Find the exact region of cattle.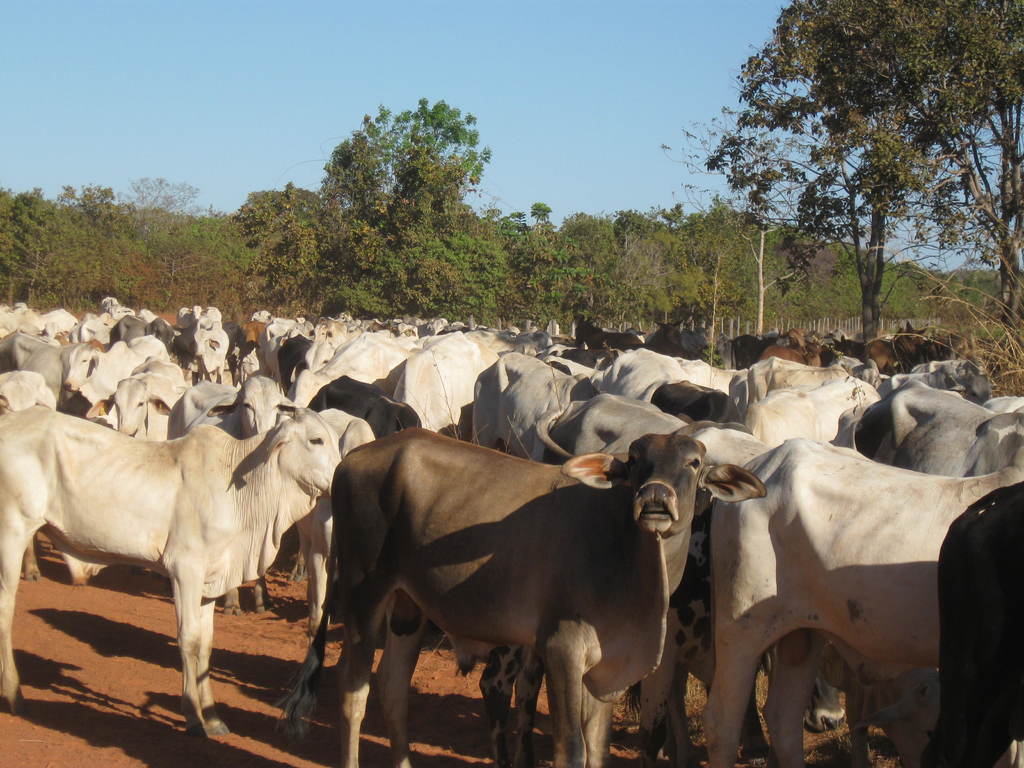
Exact region: 847,381,1023,478.
